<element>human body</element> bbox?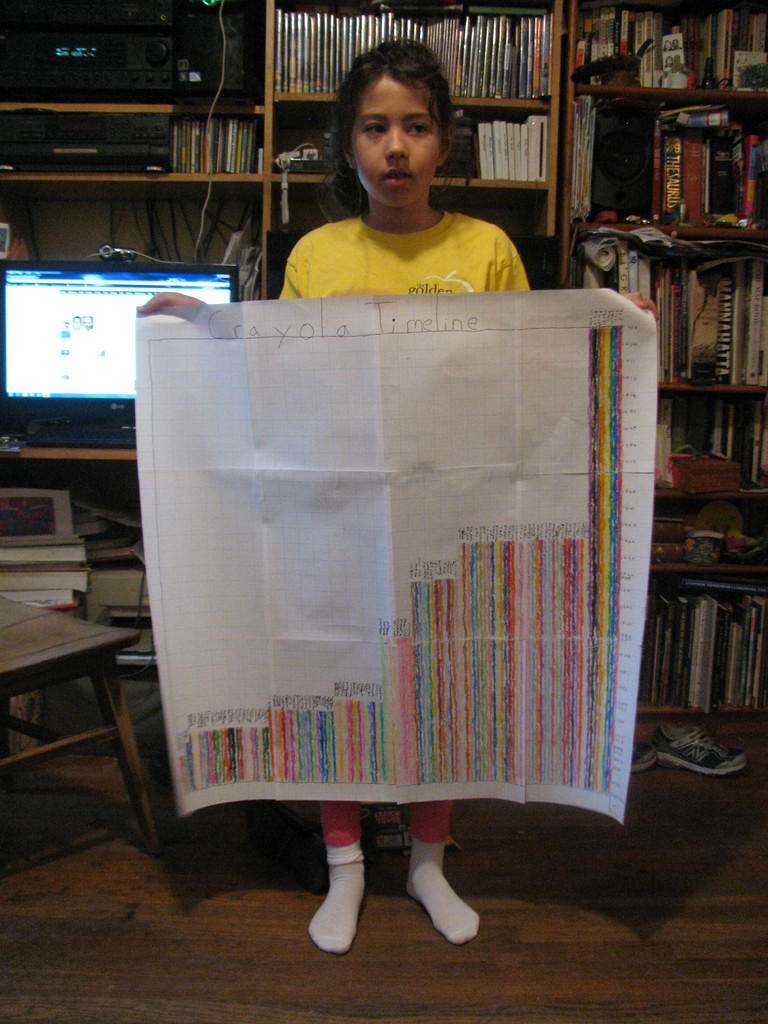
140/40/657/957
